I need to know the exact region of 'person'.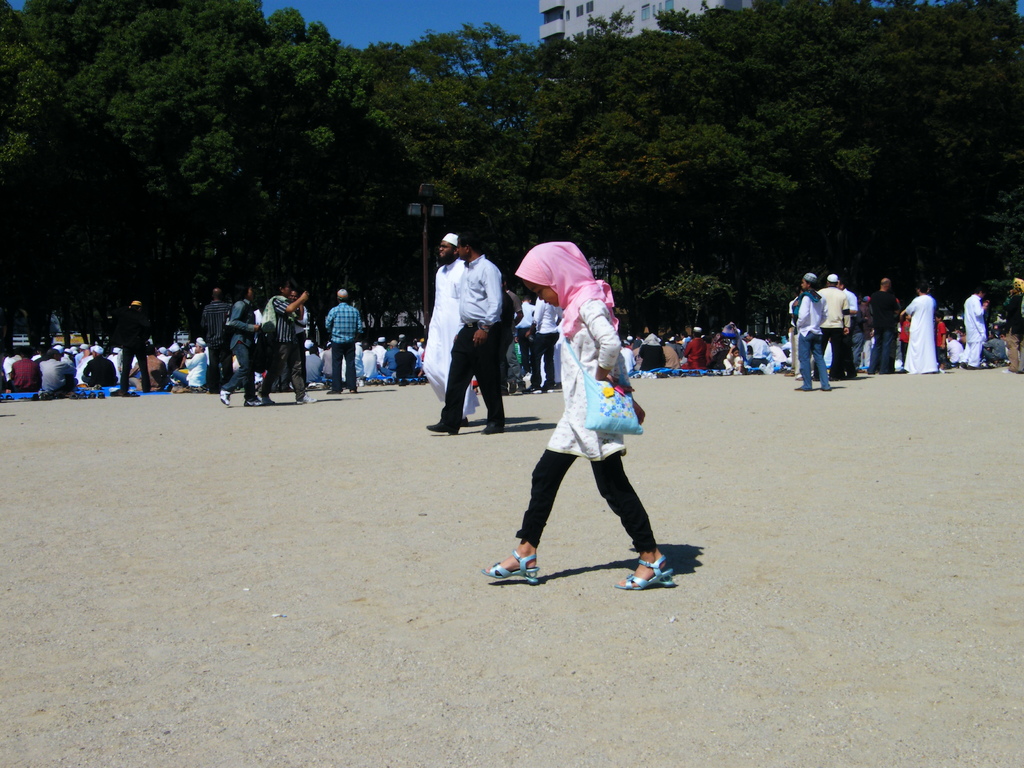
Region: <bbox>959, 289, 989, 369</bbox>.
